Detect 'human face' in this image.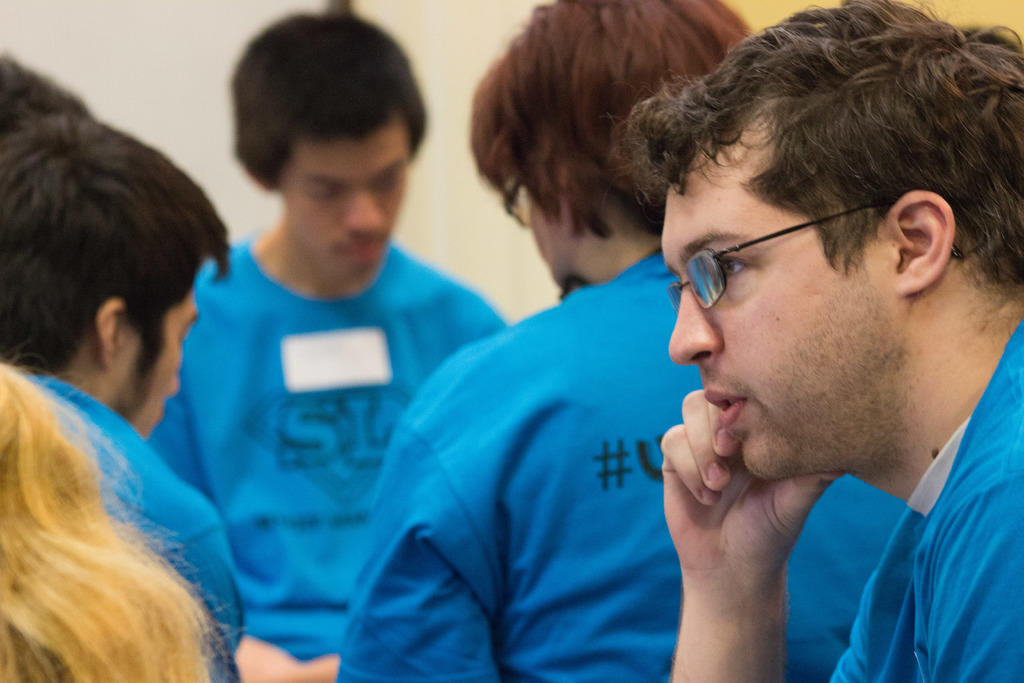
Detection: [x1=145, y1=288, x2=203, y2=441].
